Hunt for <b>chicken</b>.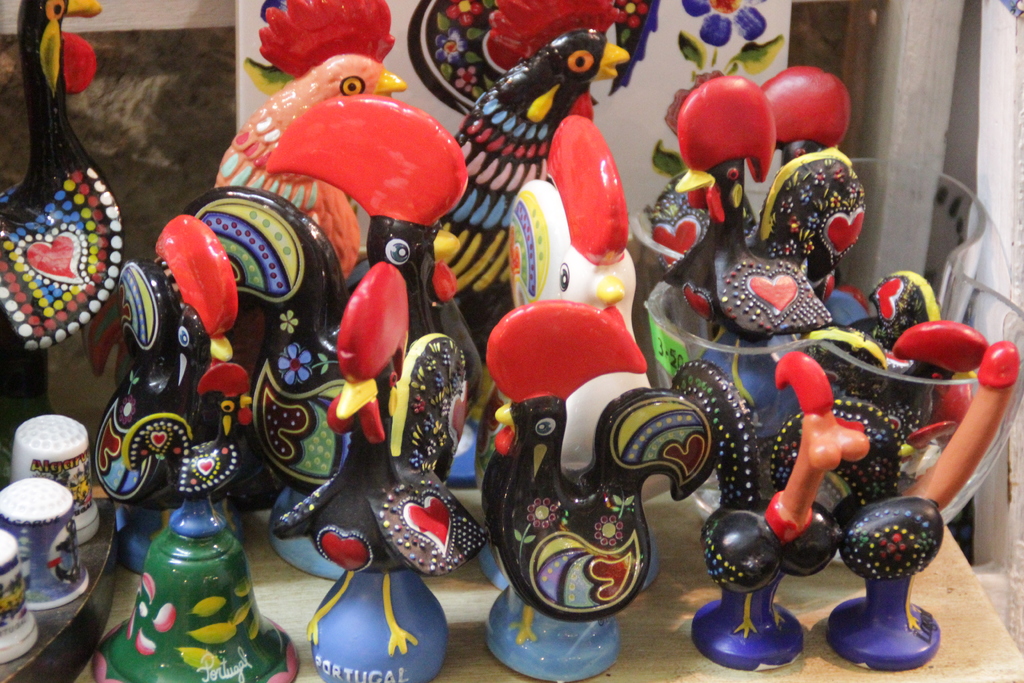
Hunted down at l=481, t=295, r=720, b=679.
